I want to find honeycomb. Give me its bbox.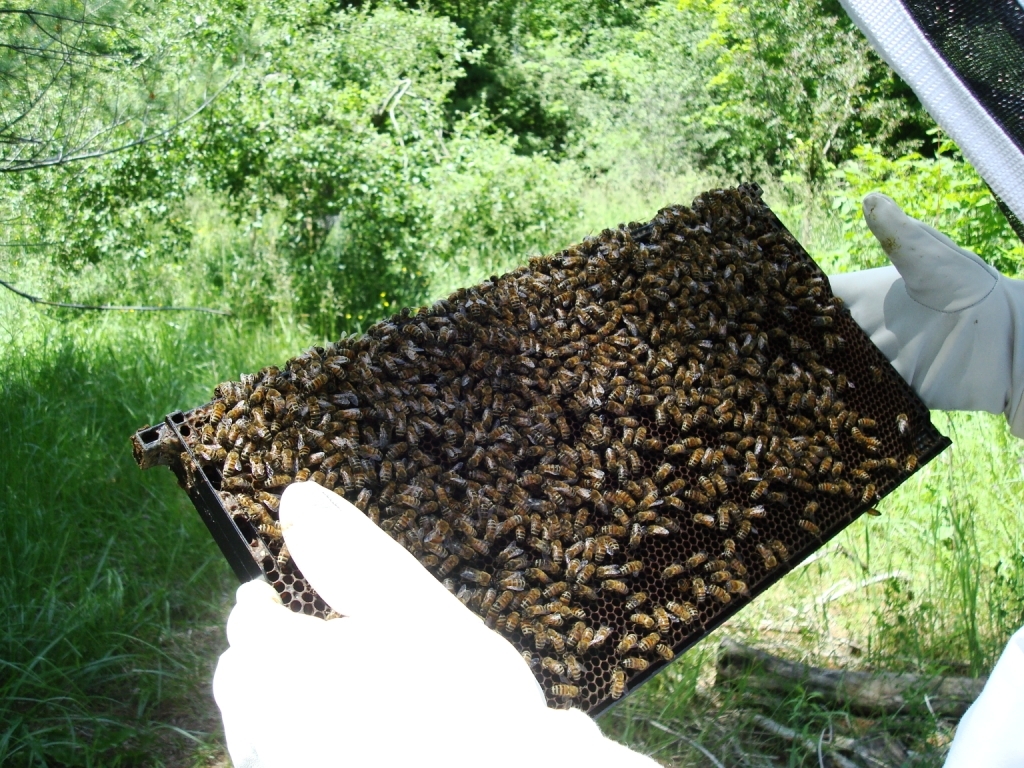
<region>183, 174, 941, 718</region>.
